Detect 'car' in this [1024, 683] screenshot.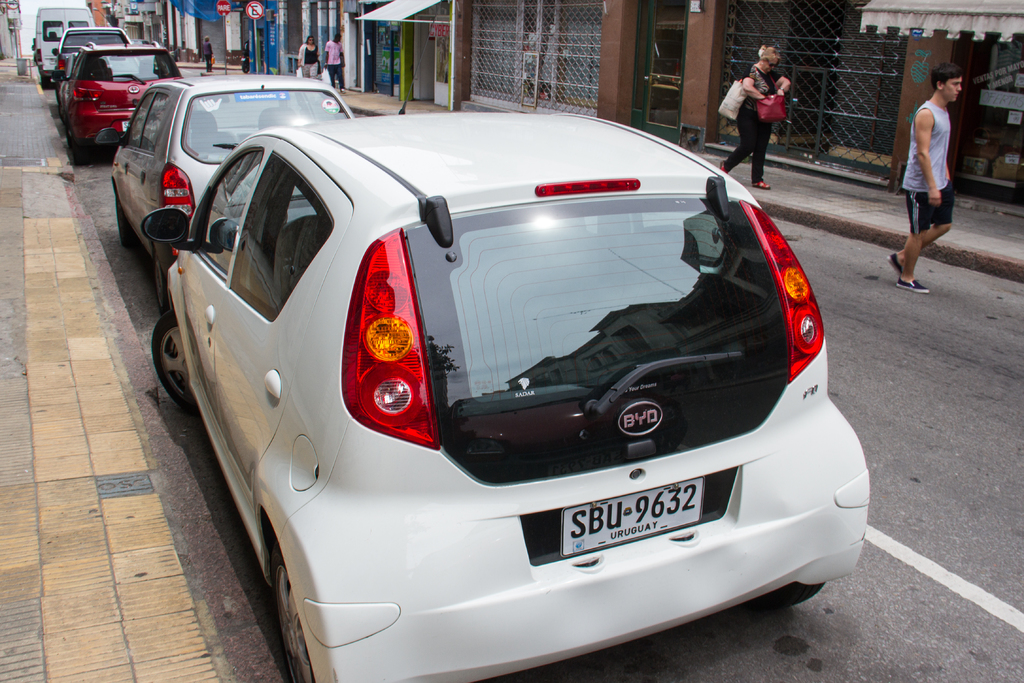
Detection: x1=111, y1=75, x2=349, y2=273.
